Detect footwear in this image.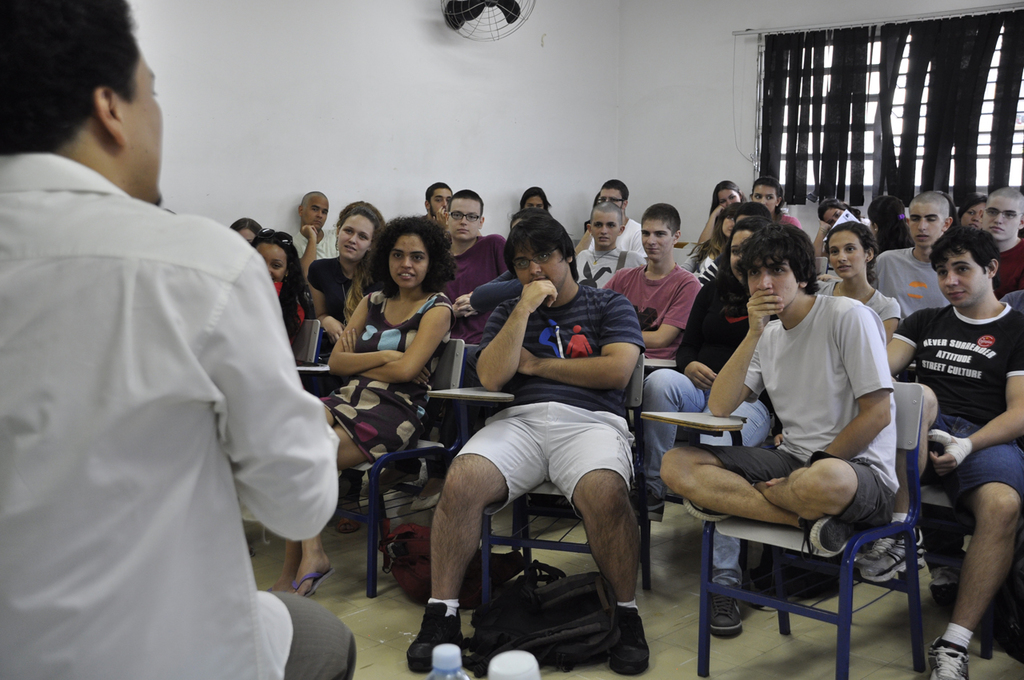
Detection: [410,490,442,513].
